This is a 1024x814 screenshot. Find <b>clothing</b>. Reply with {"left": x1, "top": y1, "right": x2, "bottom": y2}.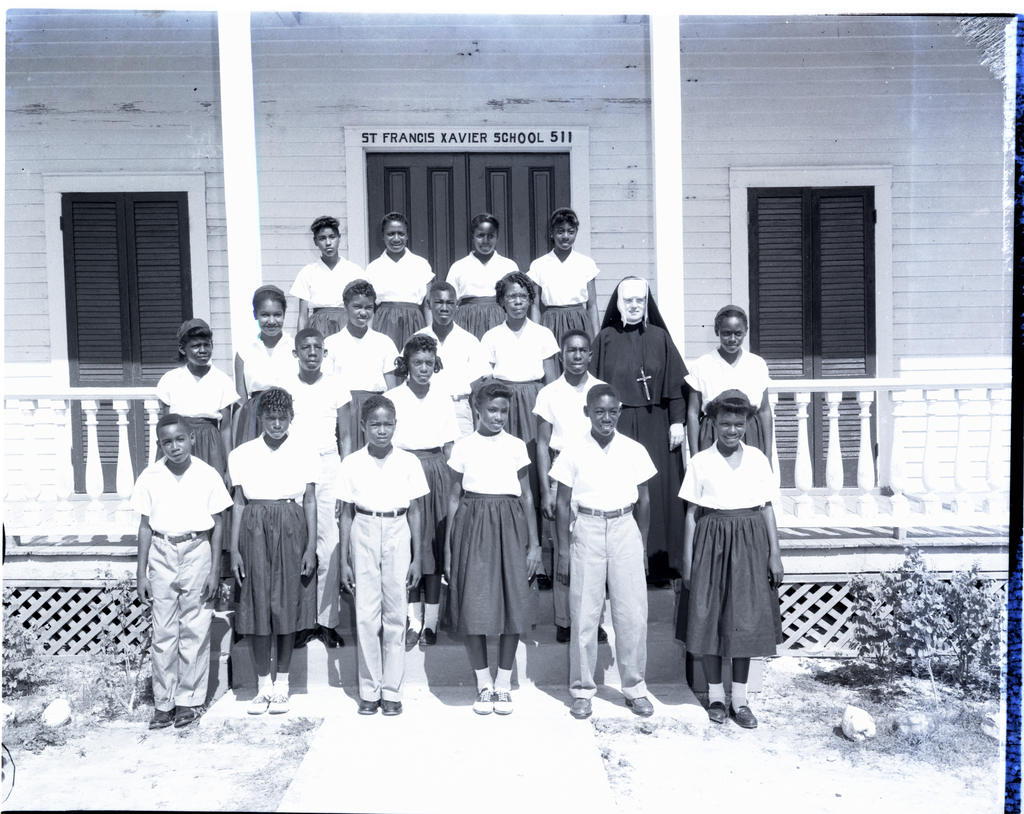
{"left": 364, "top": 246, "right": 436, "bottom": 348}.
